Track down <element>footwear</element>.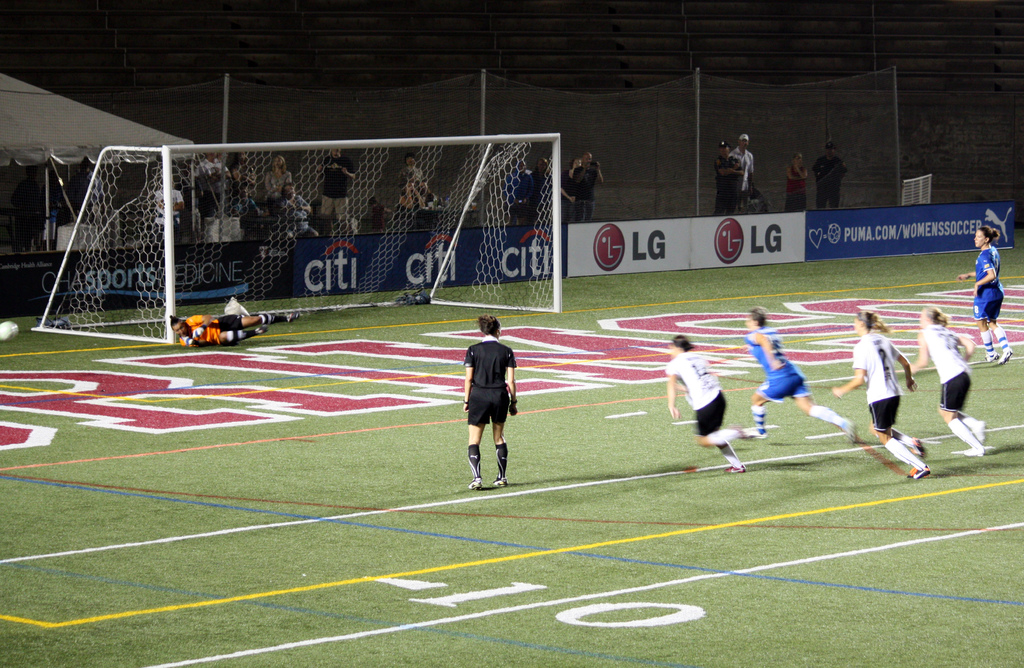
Tracked to BBox(726, 461, 746, 475).
